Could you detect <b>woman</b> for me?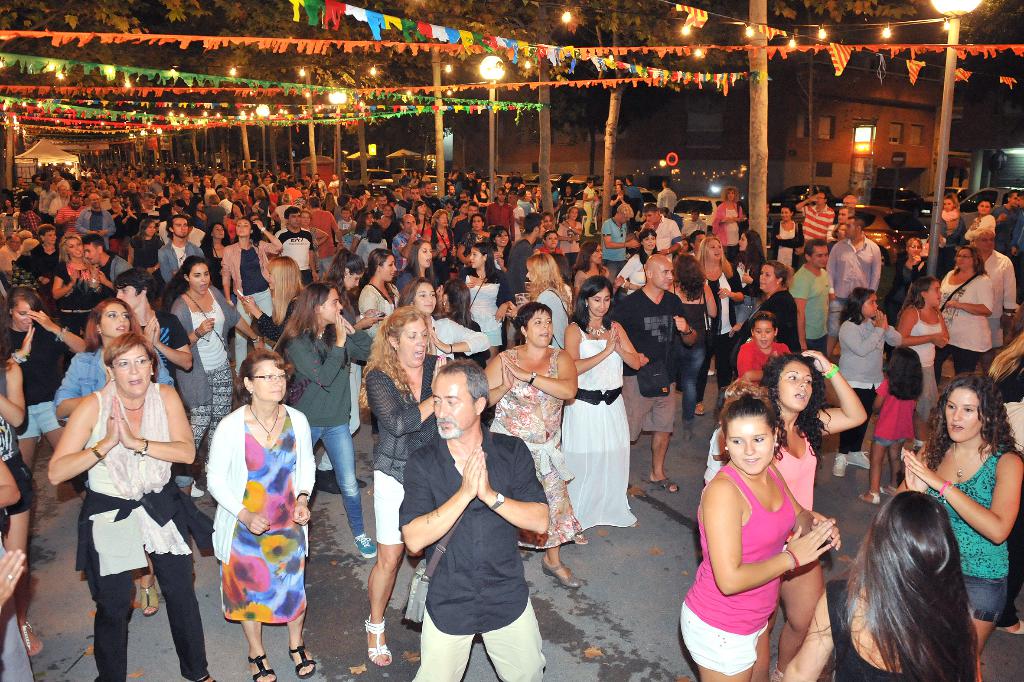
Detection result: <box>225,200,246,246</box>.
